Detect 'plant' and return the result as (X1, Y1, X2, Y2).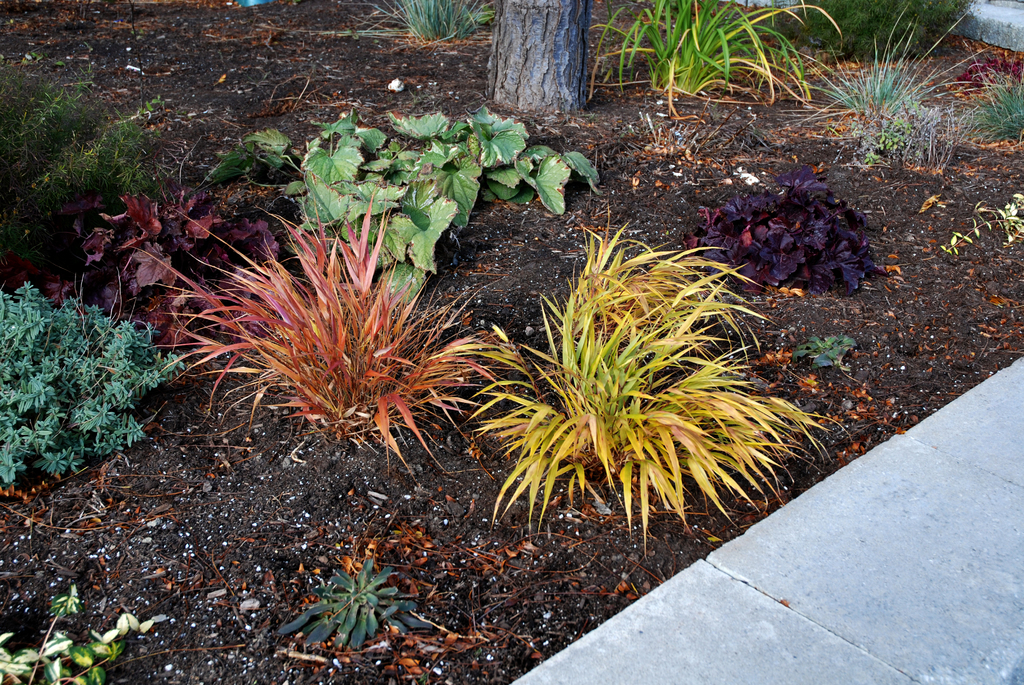
(0, 580, 126, 684).
